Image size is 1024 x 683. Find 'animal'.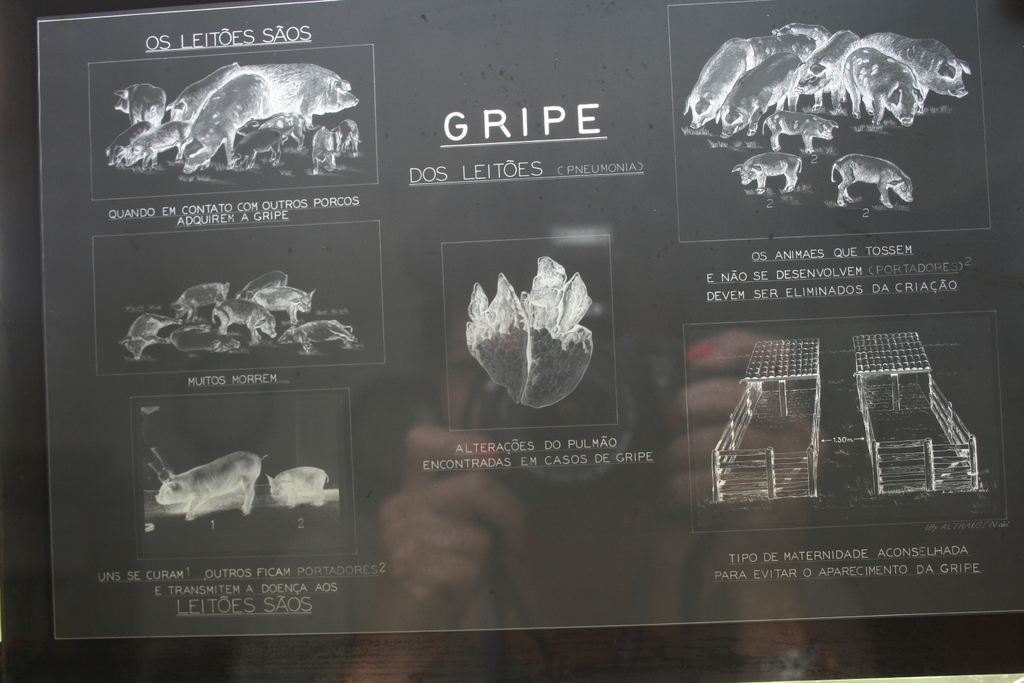
830/152/913/206.
